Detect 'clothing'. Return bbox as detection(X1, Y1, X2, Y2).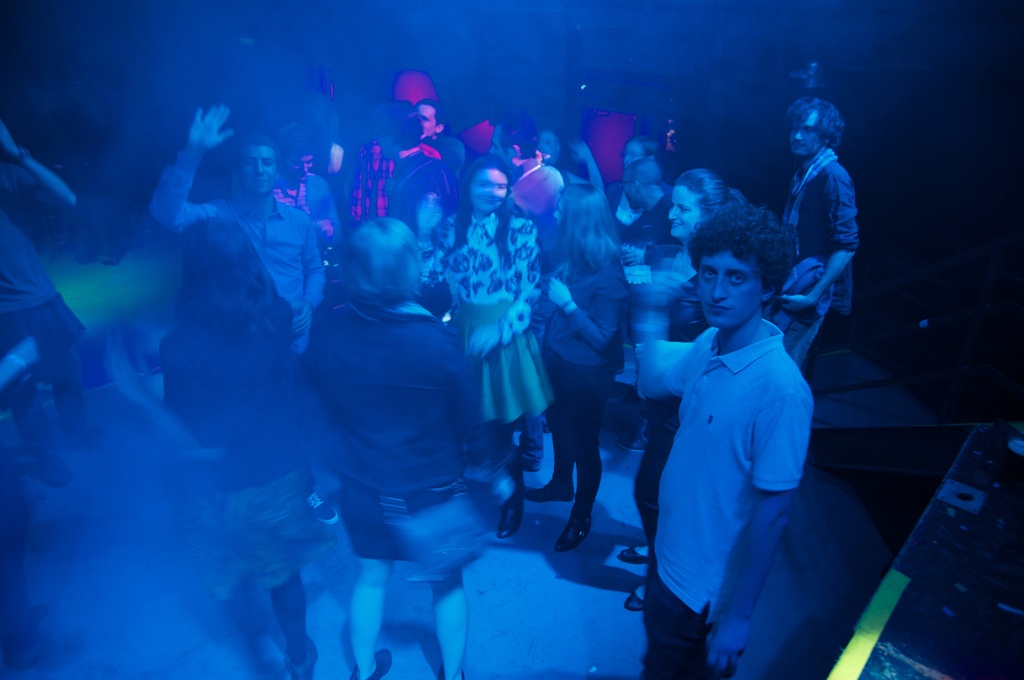
detection(641, 264, 840, 656).
